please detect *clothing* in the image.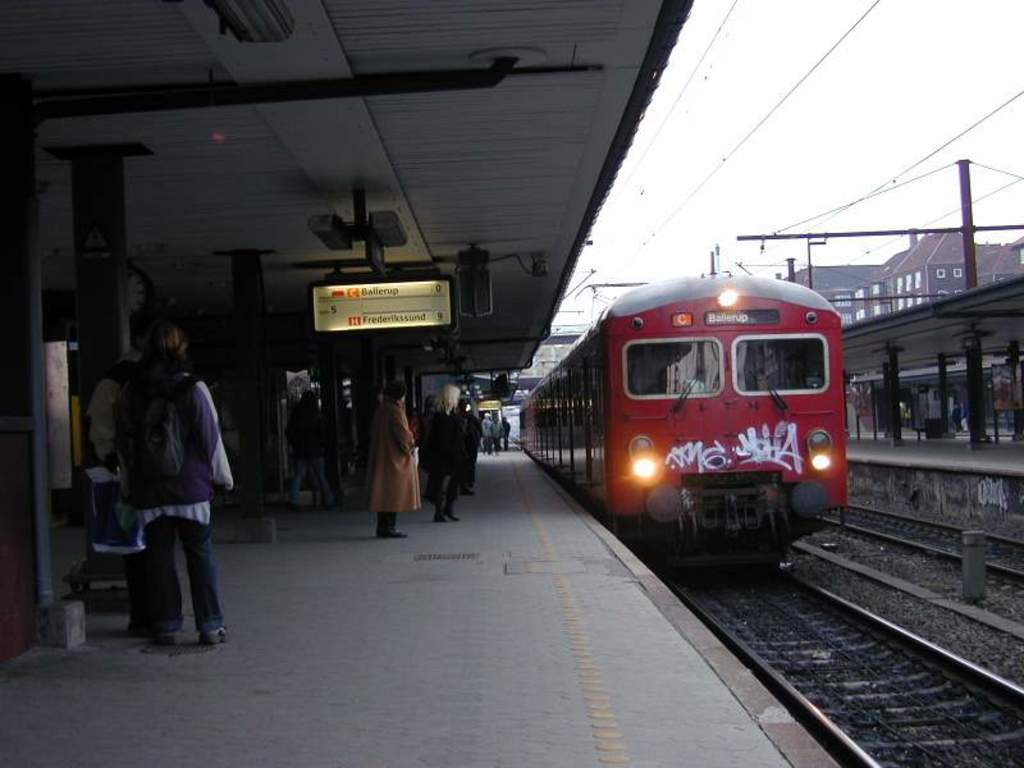
BBox(430, 407, 466, 520).
